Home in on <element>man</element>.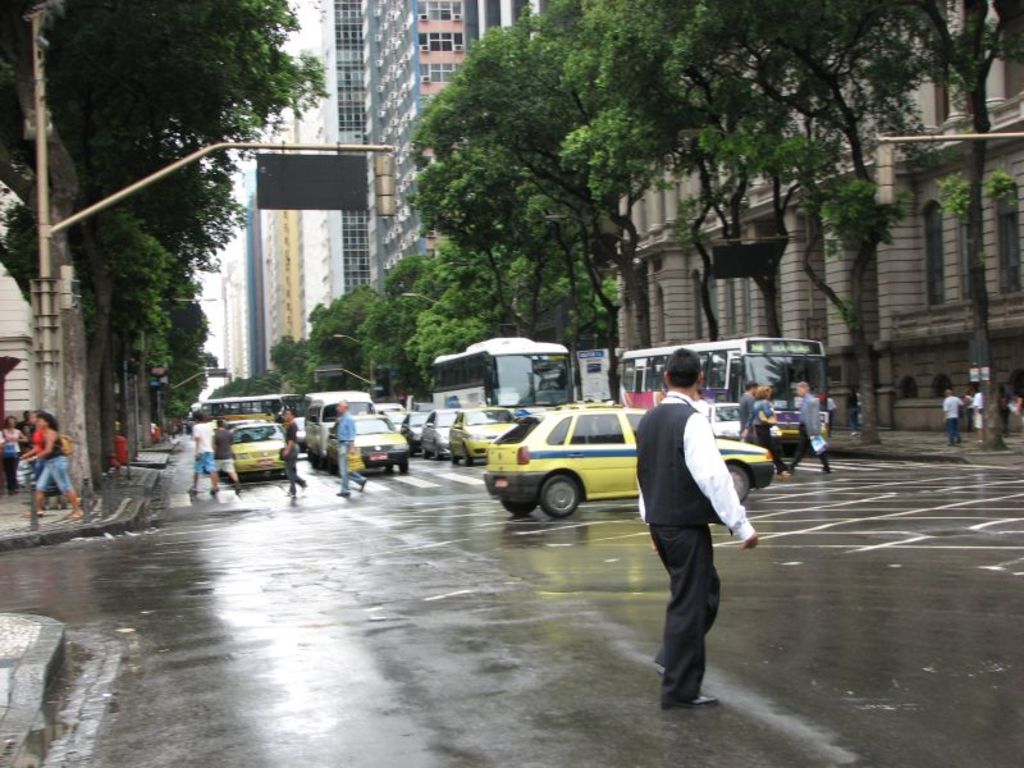
Homed in at BBox(645, 346, 767, 710).
